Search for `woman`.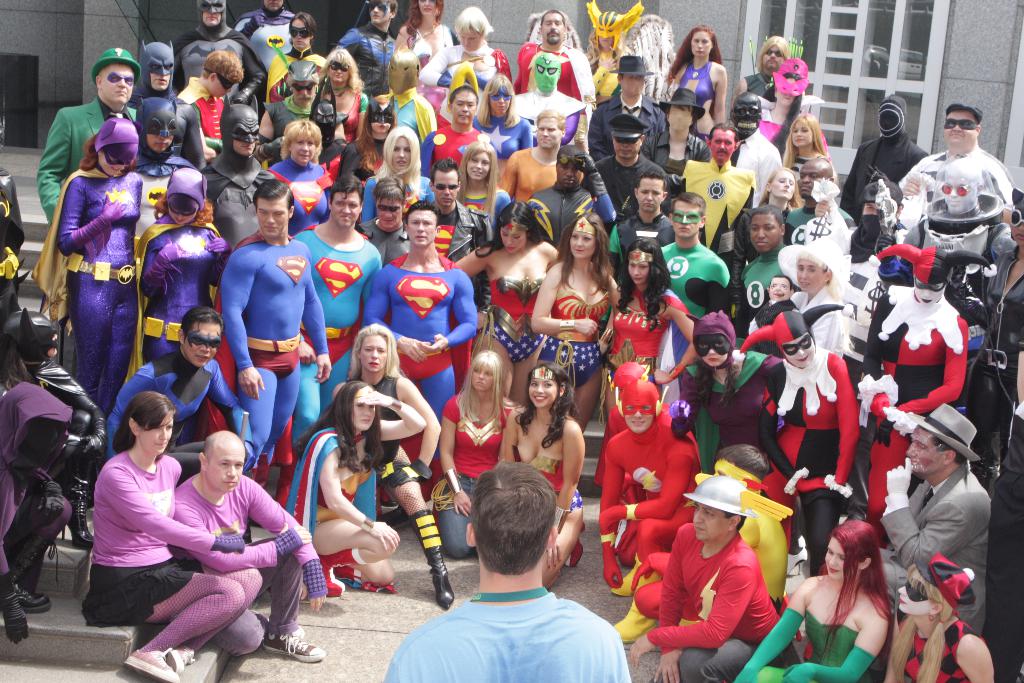
Found at x1=335, y1=325, x2=456, y2=608.
